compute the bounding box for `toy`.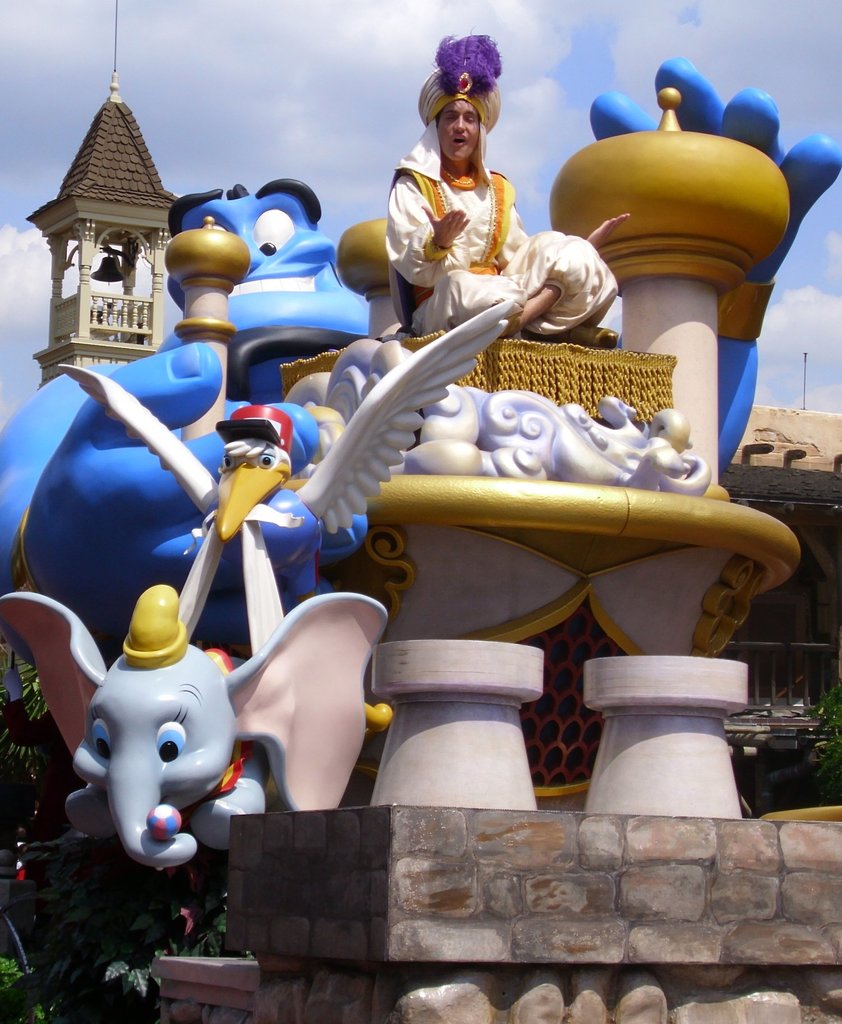
bbox=(0, 573, 402, 886).
